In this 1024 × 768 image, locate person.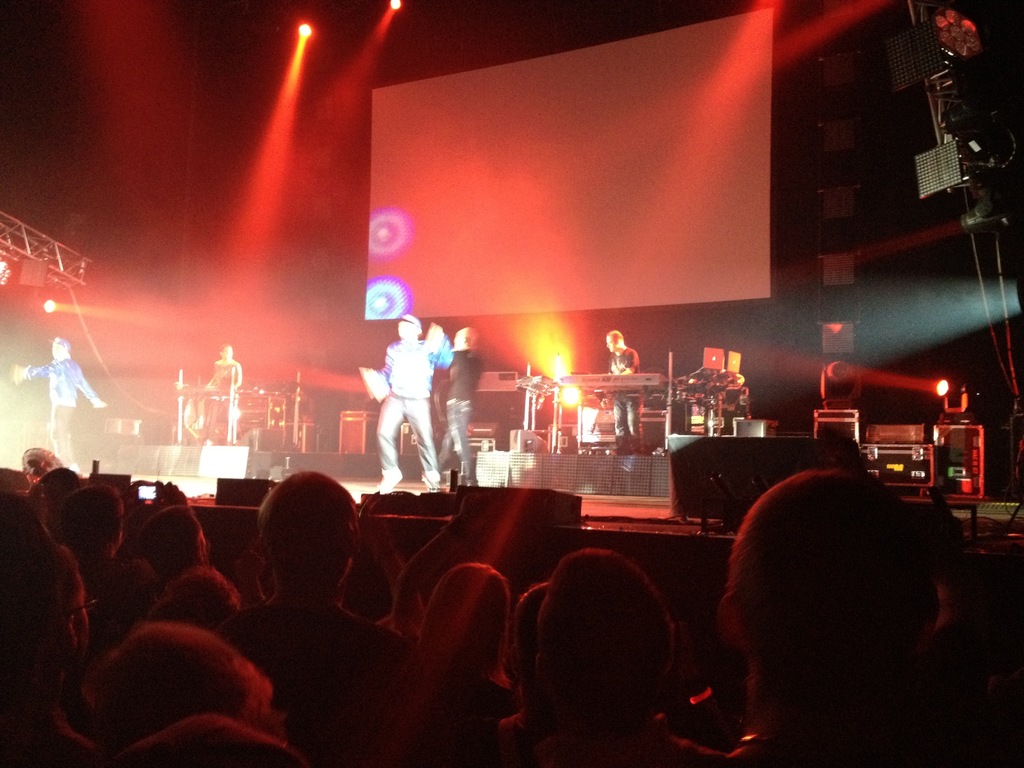
Bounding box: select_region(363, 294, 456, 518).
